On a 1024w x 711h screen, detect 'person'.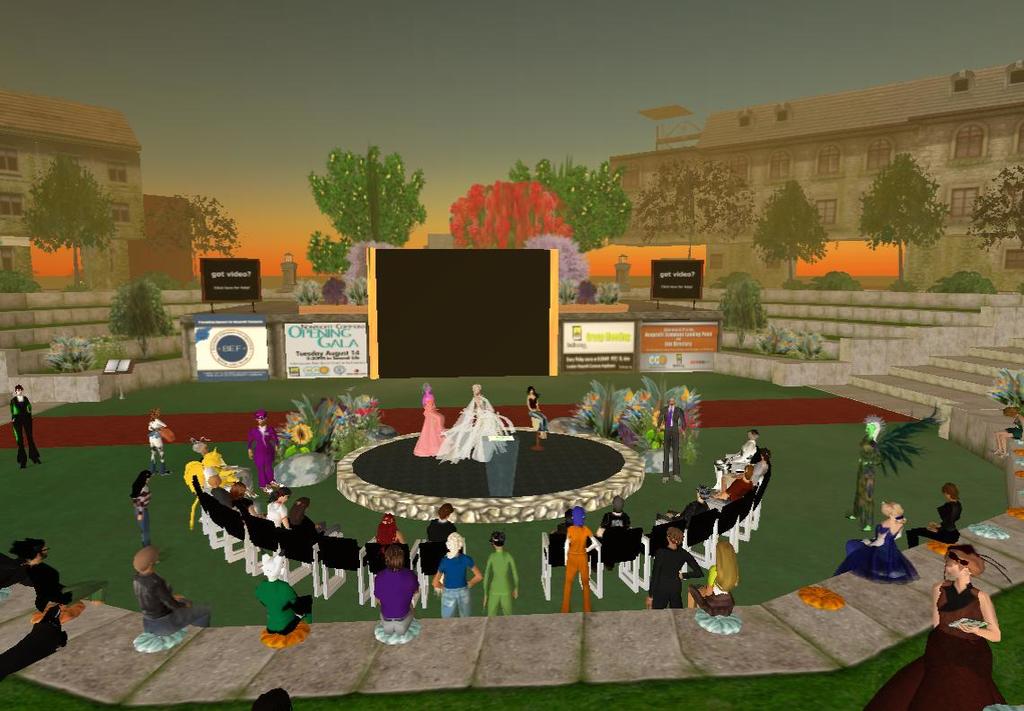
203:441:231:489.
